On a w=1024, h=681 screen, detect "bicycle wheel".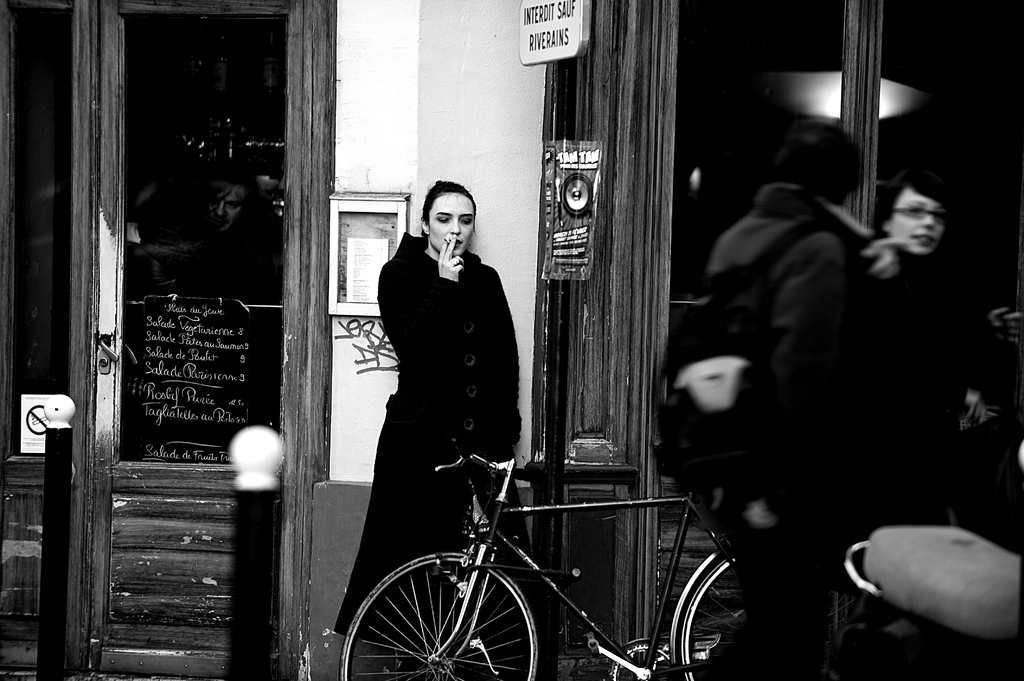
locate(676, 560, 738, 680).
